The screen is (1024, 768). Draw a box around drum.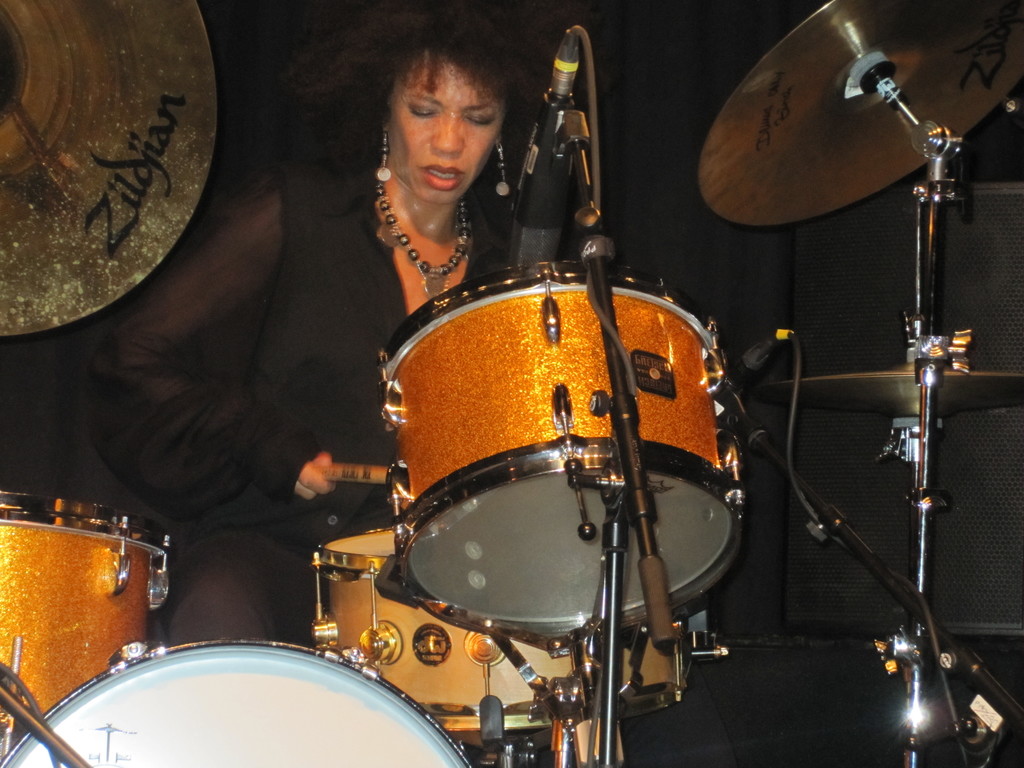
rect(0, 639, 468, 767).
